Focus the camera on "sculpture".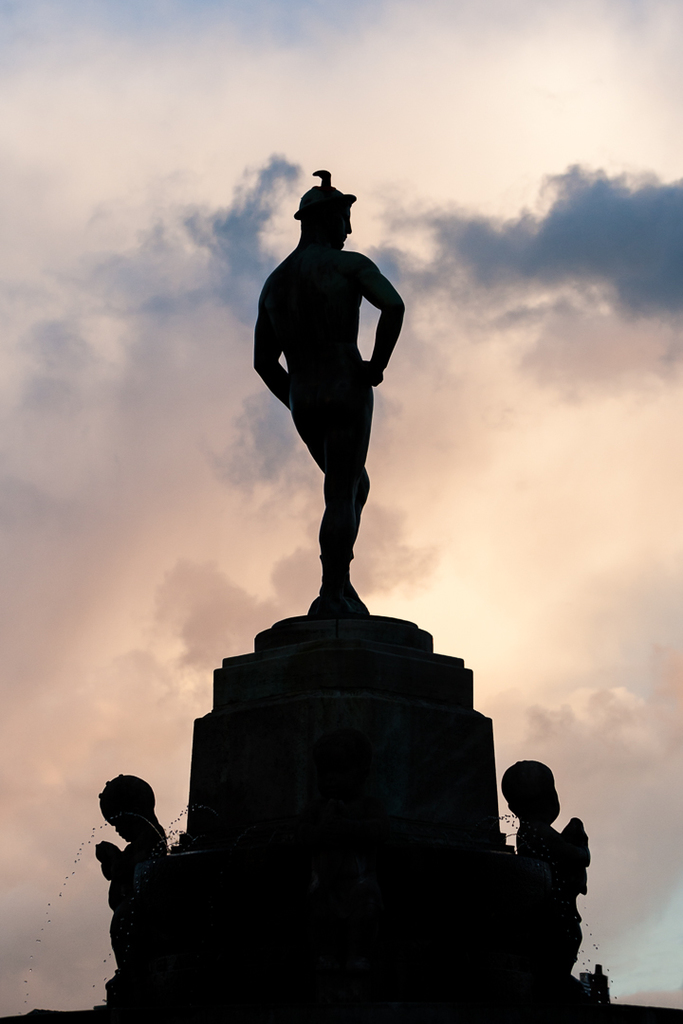
Focus region: [245,147,418,640].
